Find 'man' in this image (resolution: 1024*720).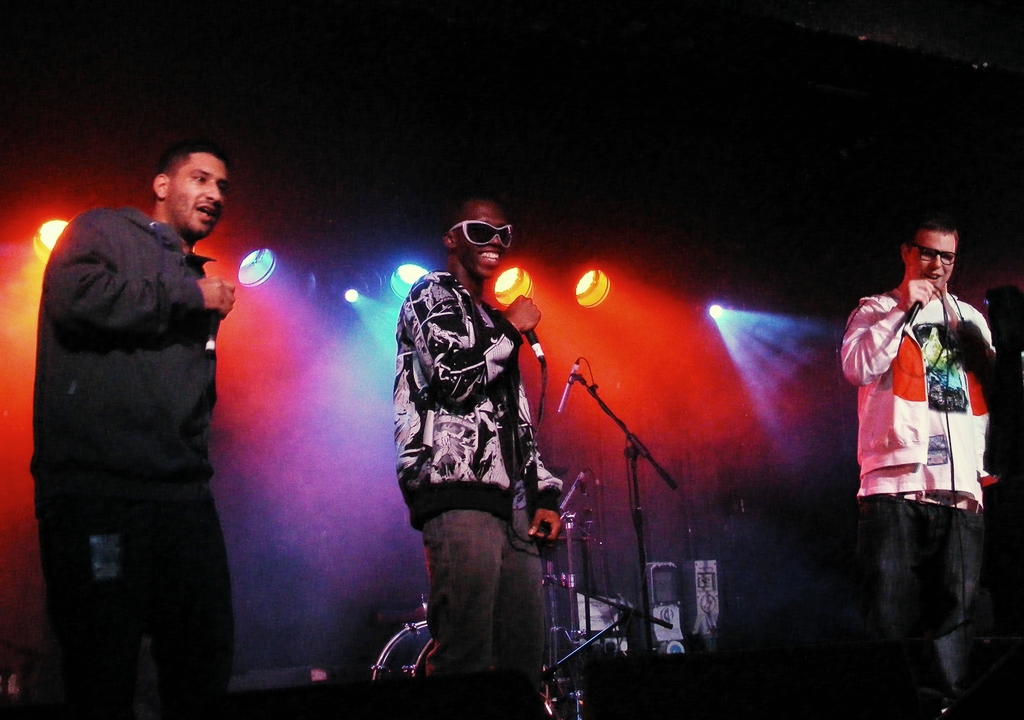
838, 206, 1011, 719.
